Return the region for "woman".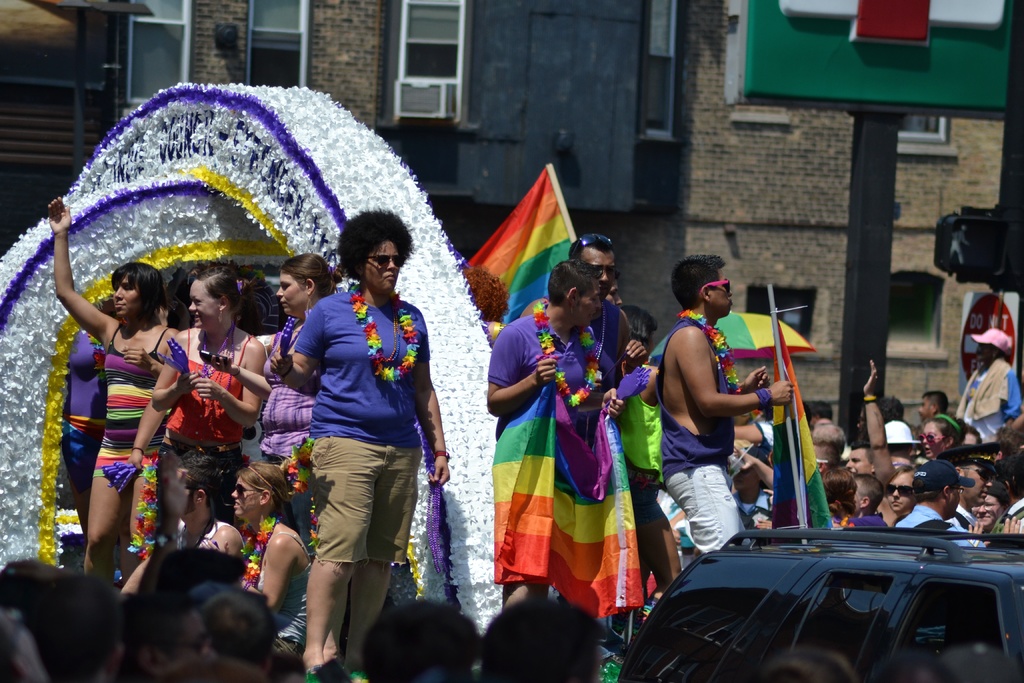
bbox(198, 464, 316, 655).
